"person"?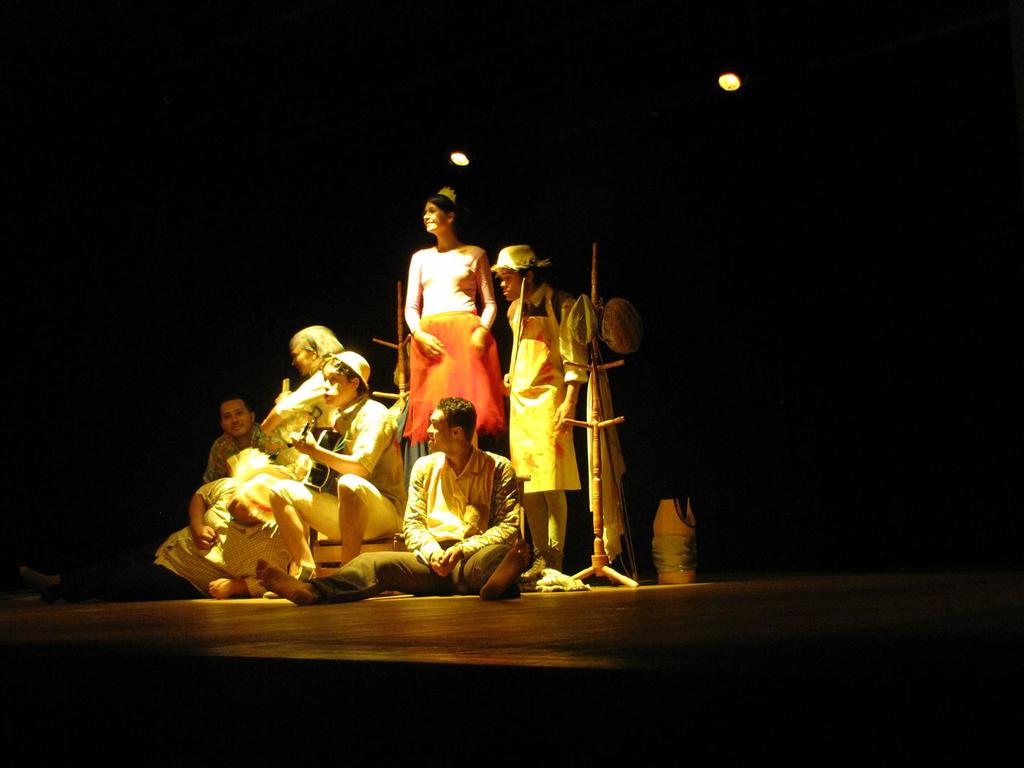
<region>198, 395, 304, 481</region>
